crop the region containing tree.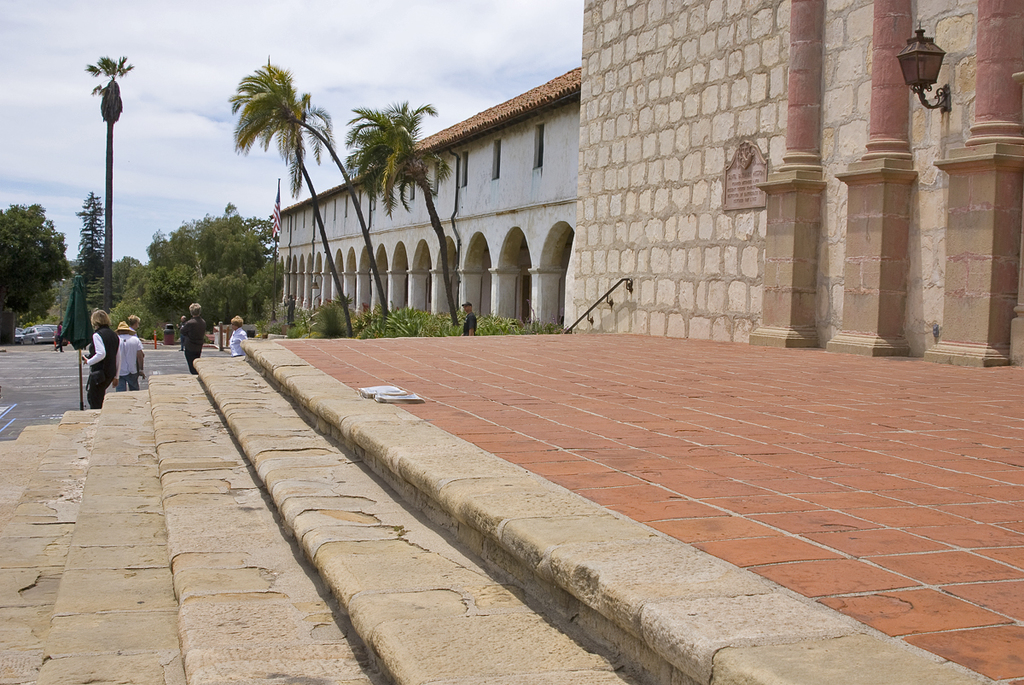
Crop region: [left=231, top=99, right=364, bottom=311].
